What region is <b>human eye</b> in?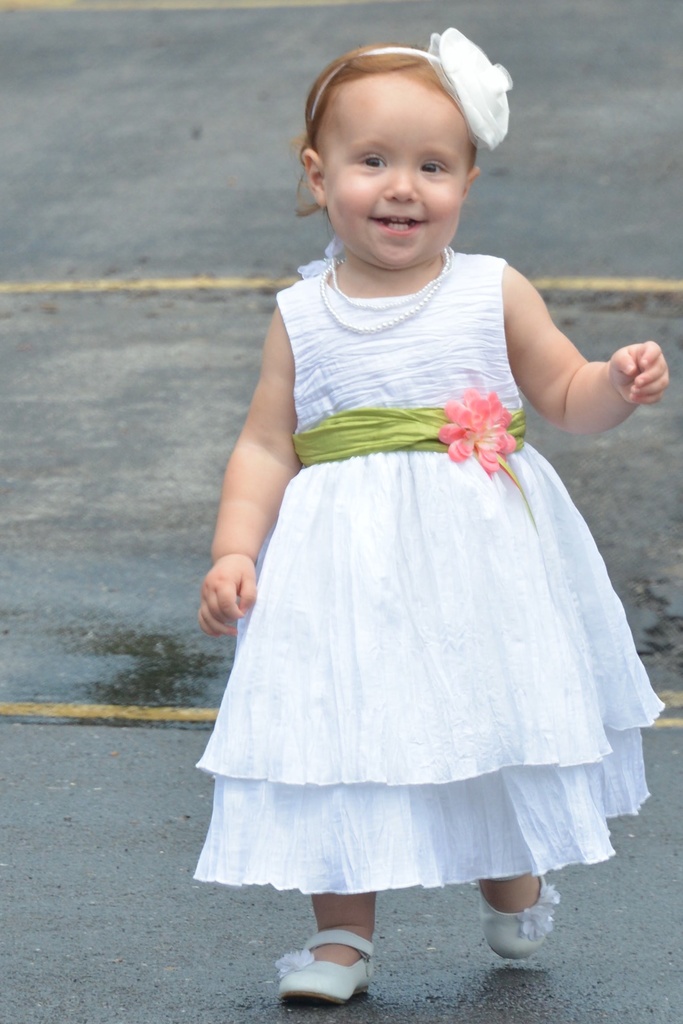
{"x1": 416, "y1": 158, "x2": 452, "y2": 177}.
